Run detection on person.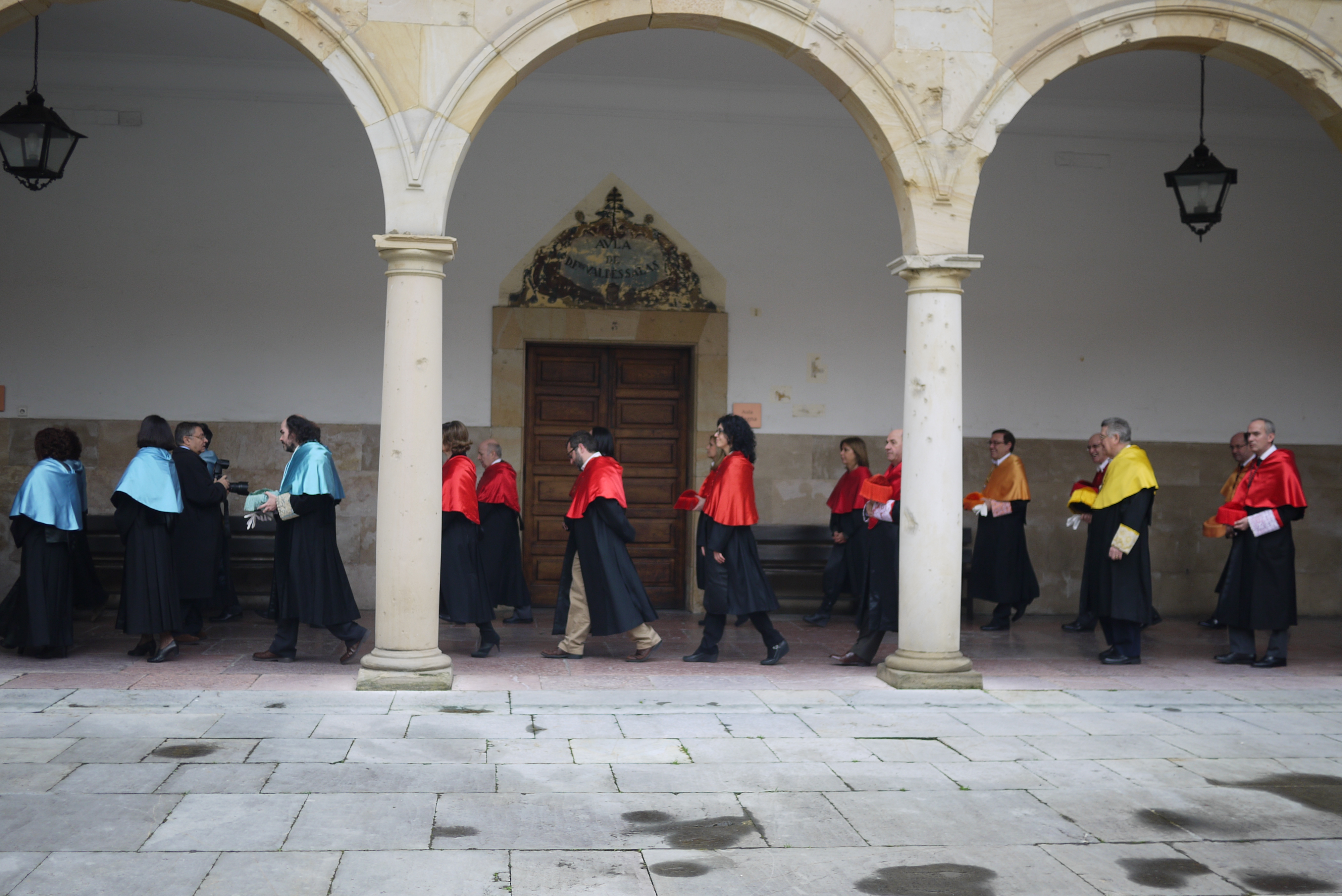
Result: (408, 133, 441, 223).
